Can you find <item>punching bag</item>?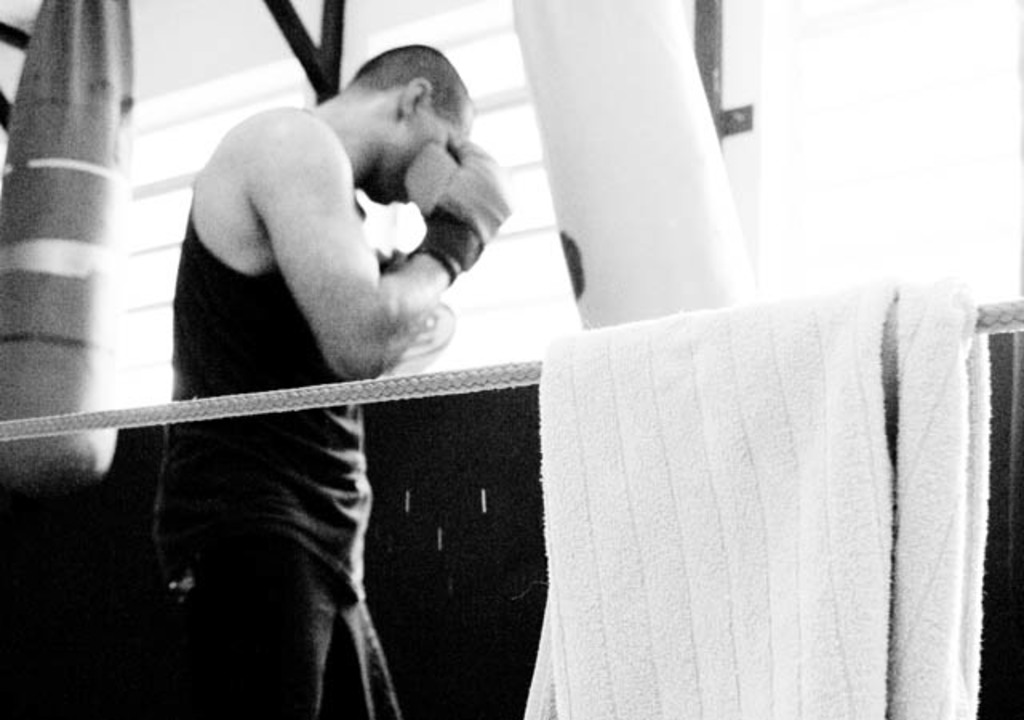
Yes, bounding box: left=0, top=0, right=123, bottom=496.
